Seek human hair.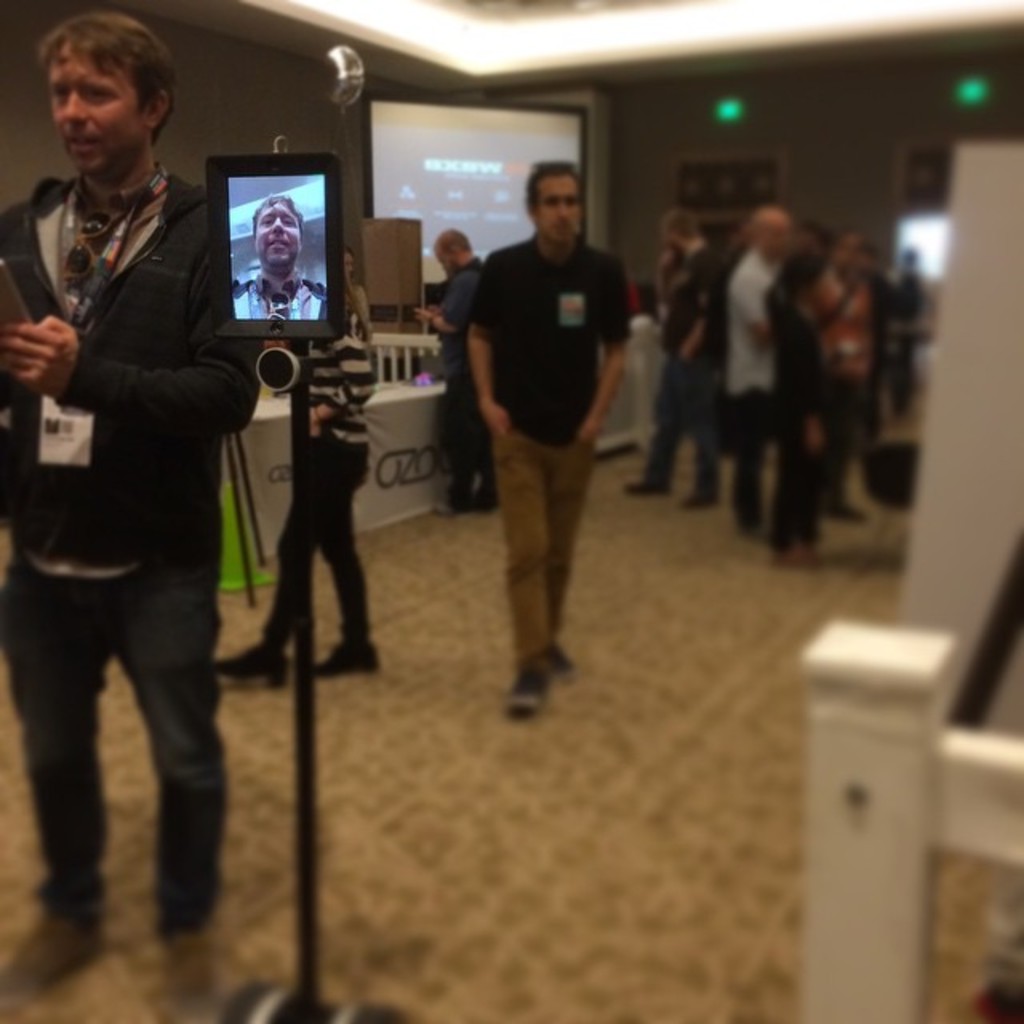
bbox=(53, 34, 166, 168).
